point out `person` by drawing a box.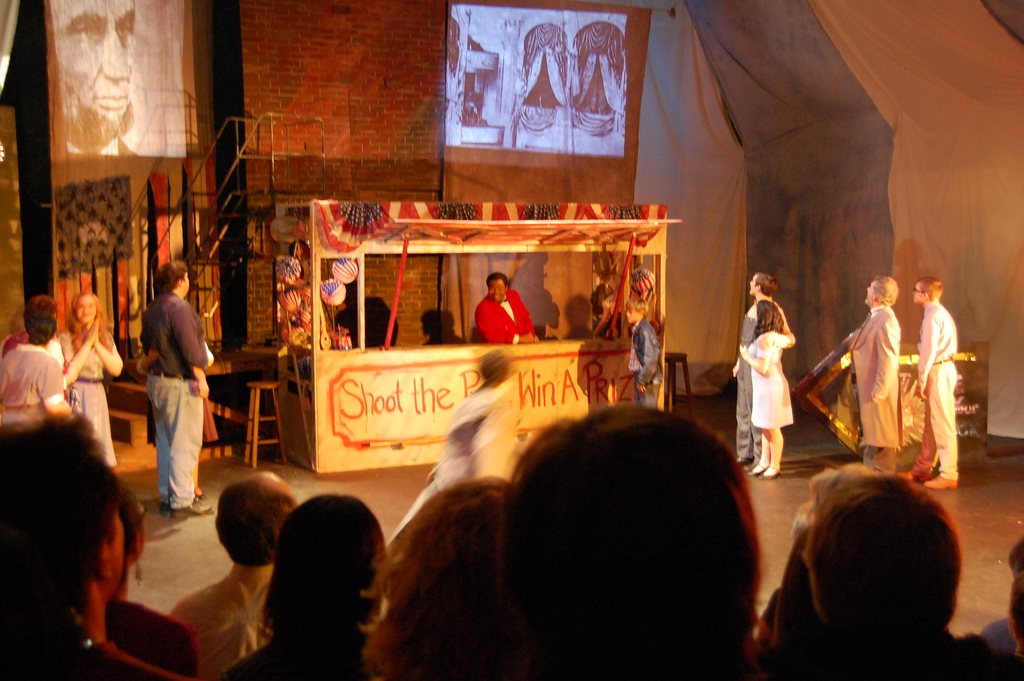
bbox=[209, 494, 378, 680].
